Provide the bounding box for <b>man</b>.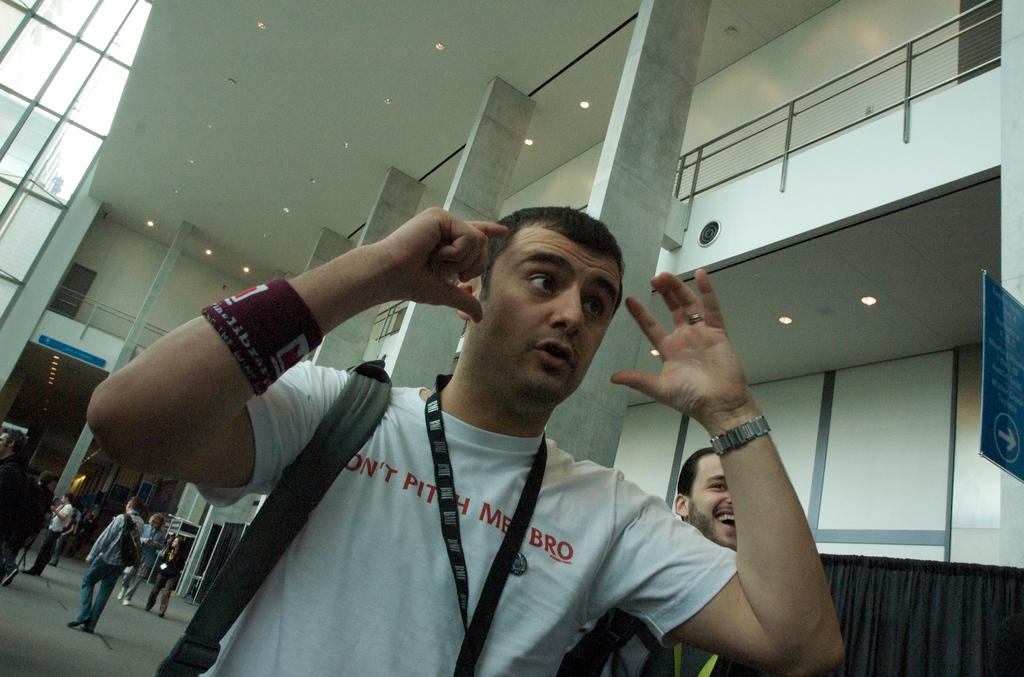
(88,200,854,673).
